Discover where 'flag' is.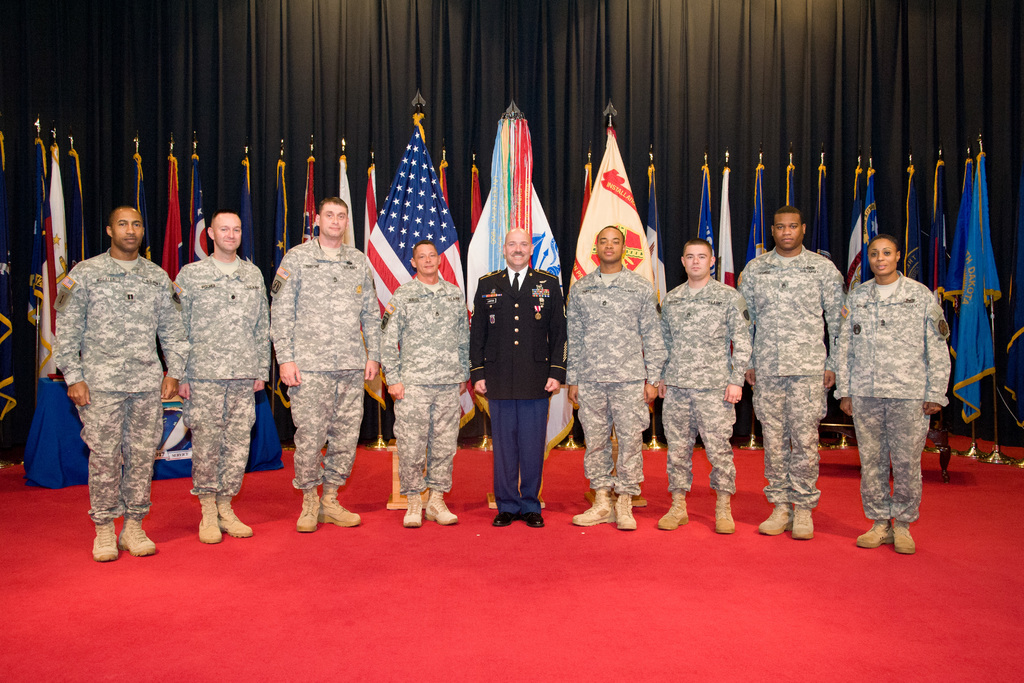
Discovered at (235, 149, 268, 261).
